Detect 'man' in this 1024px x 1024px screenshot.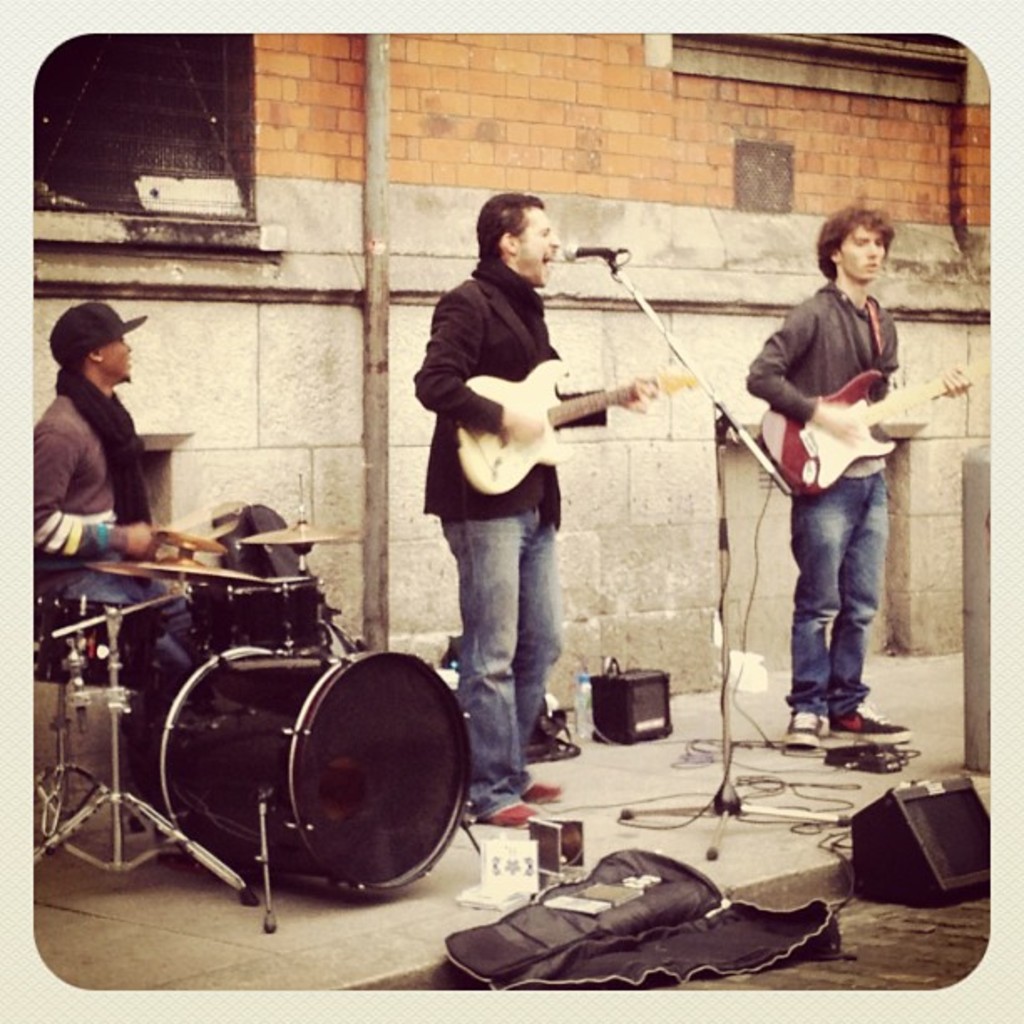
Detection: (left=746, top=207, right=972, bottom=751).
